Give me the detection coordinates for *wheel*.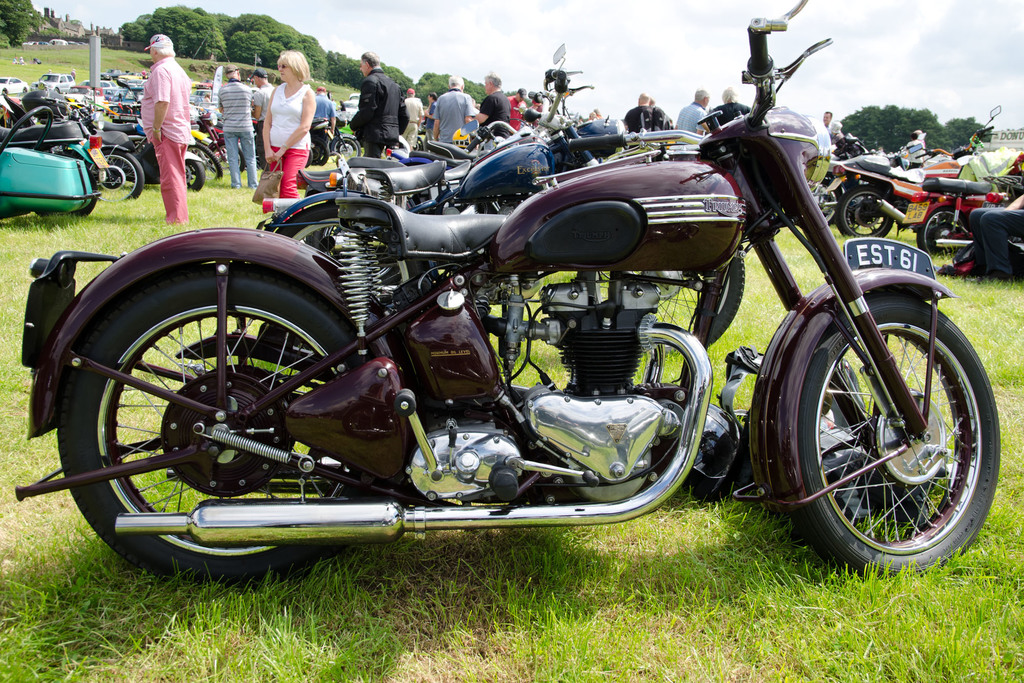
{"left": 576, "top": 243, "right": 744, "bottom": 354}.
